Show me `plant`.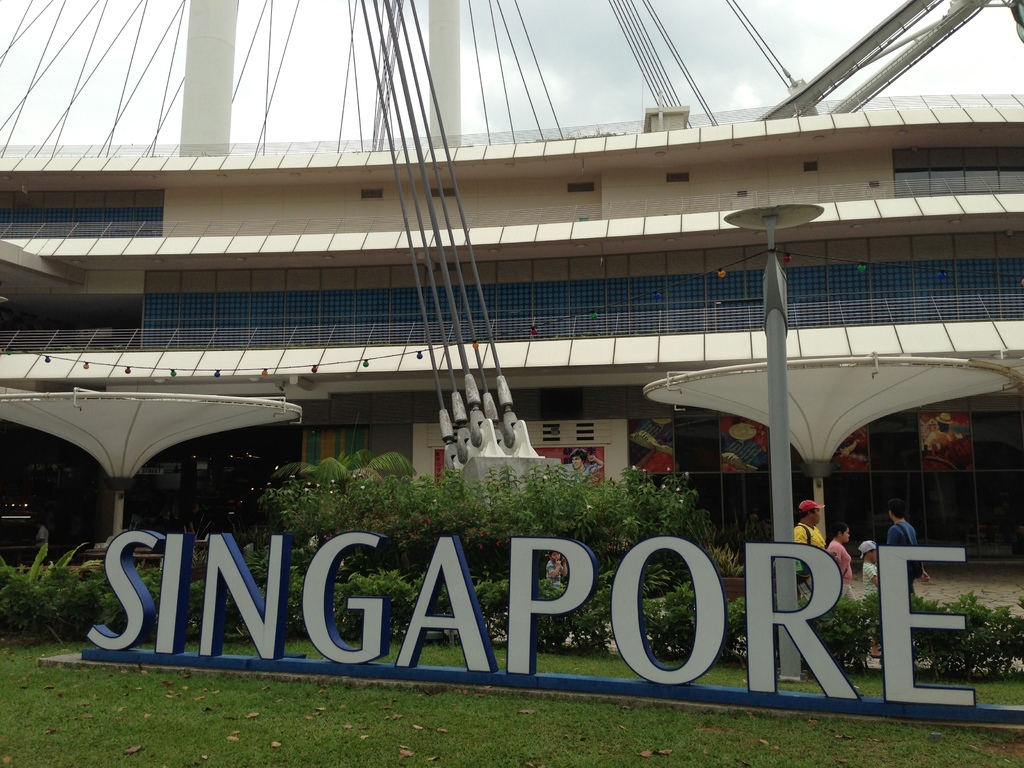
`plant` is here: (left=540, top=573, right=567, bottom=597).
